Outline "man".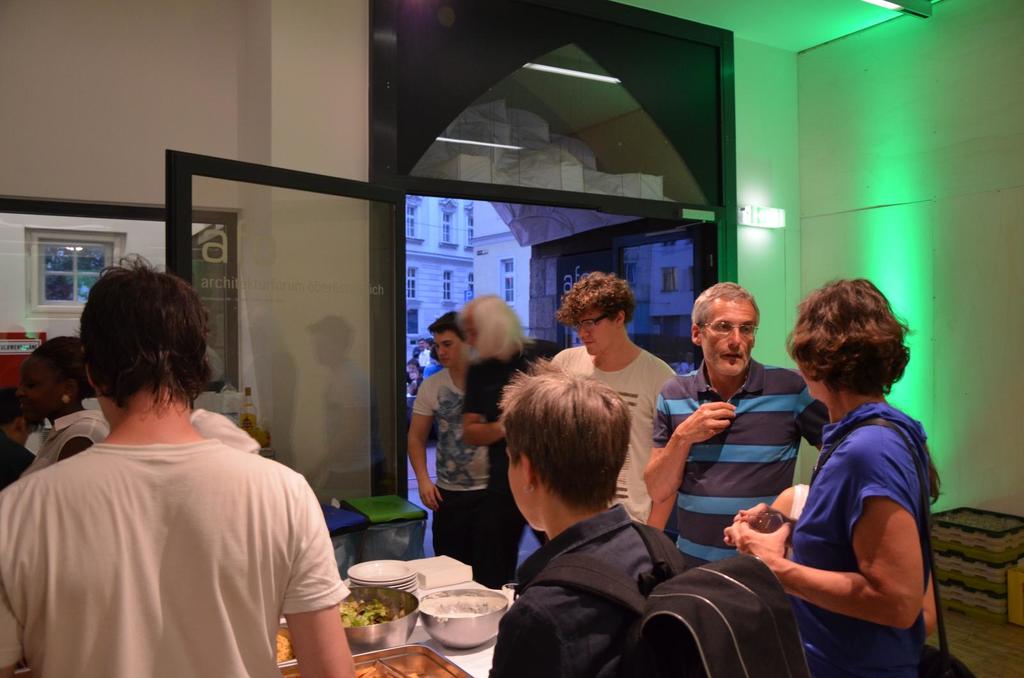
Outline: [x1=406, y1=357, x2=425, y2=396].
